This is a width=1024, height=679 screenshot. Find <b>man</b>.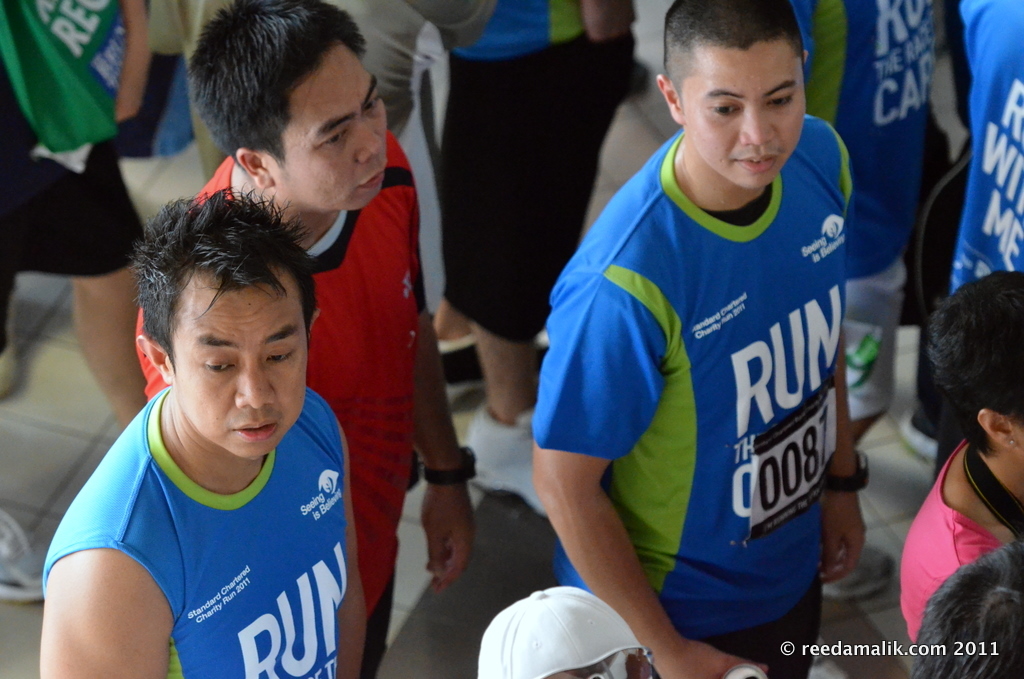
Bounding box: (x1=132, y1=0, x2=480, y2=678).
